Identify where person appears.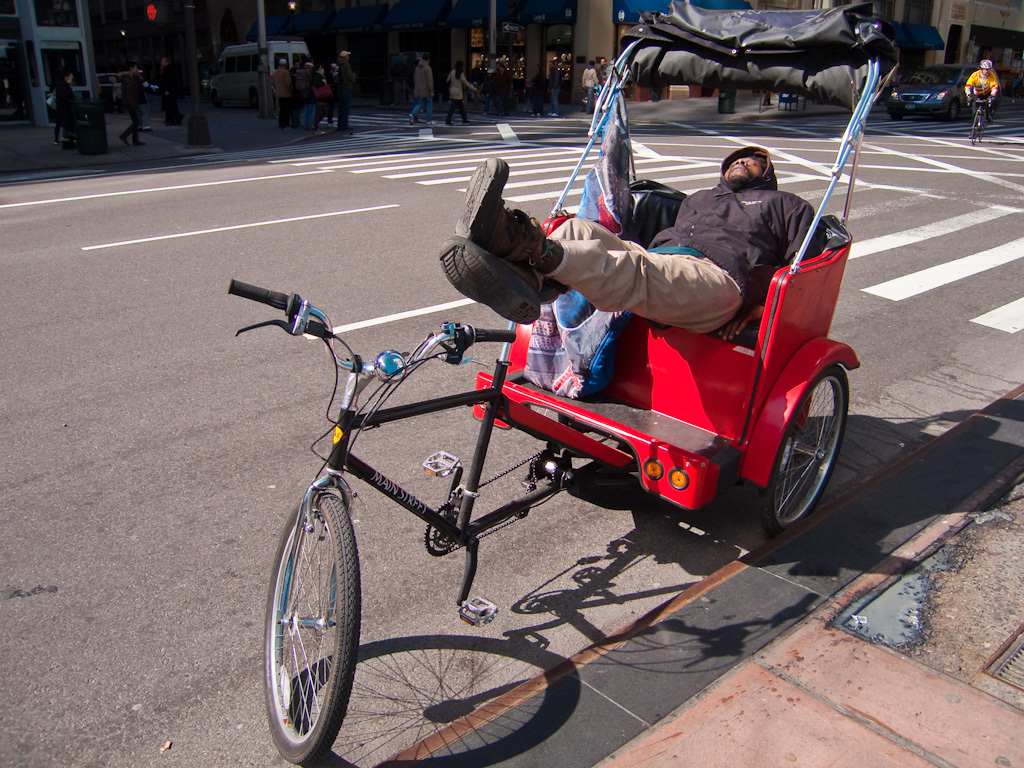
Appears at {"x1": 963, "y1": 60, "x2": 998, "y2": 132}.
